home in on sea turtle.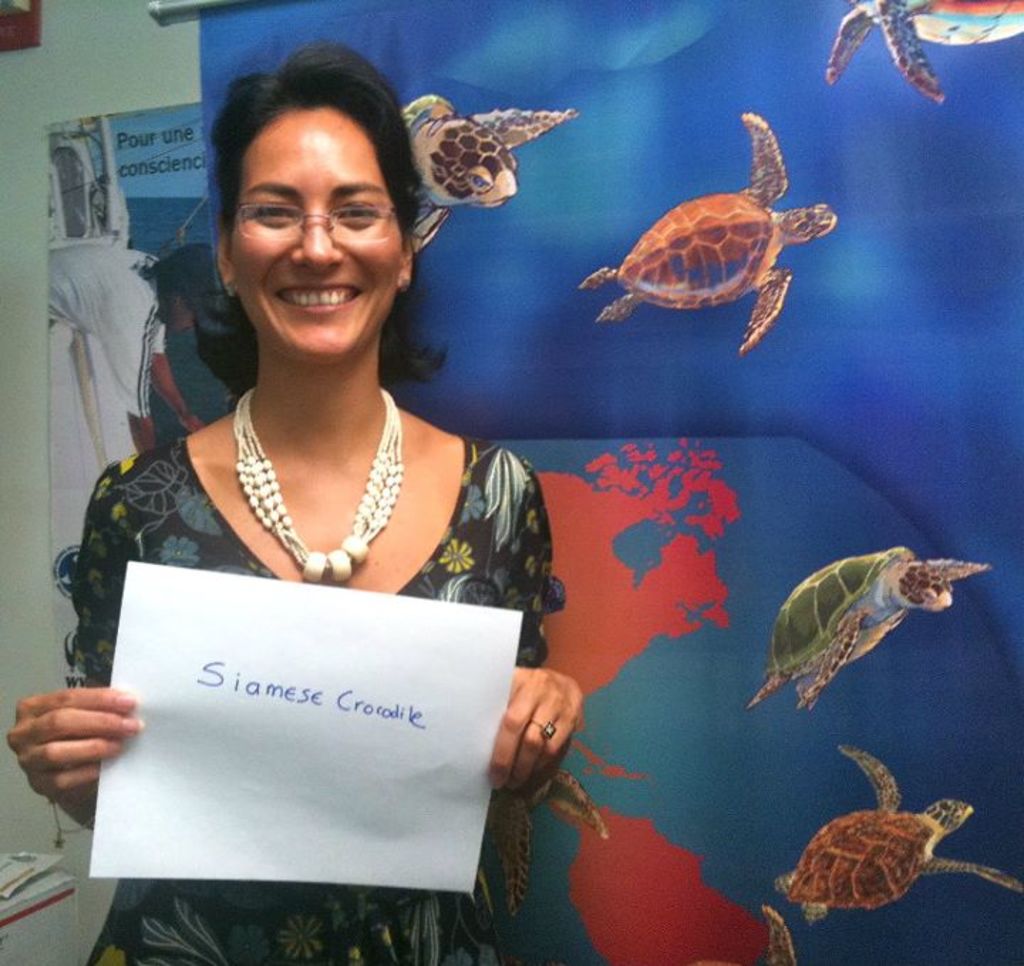
Homed in at crop(567, 101, 835, 353).
